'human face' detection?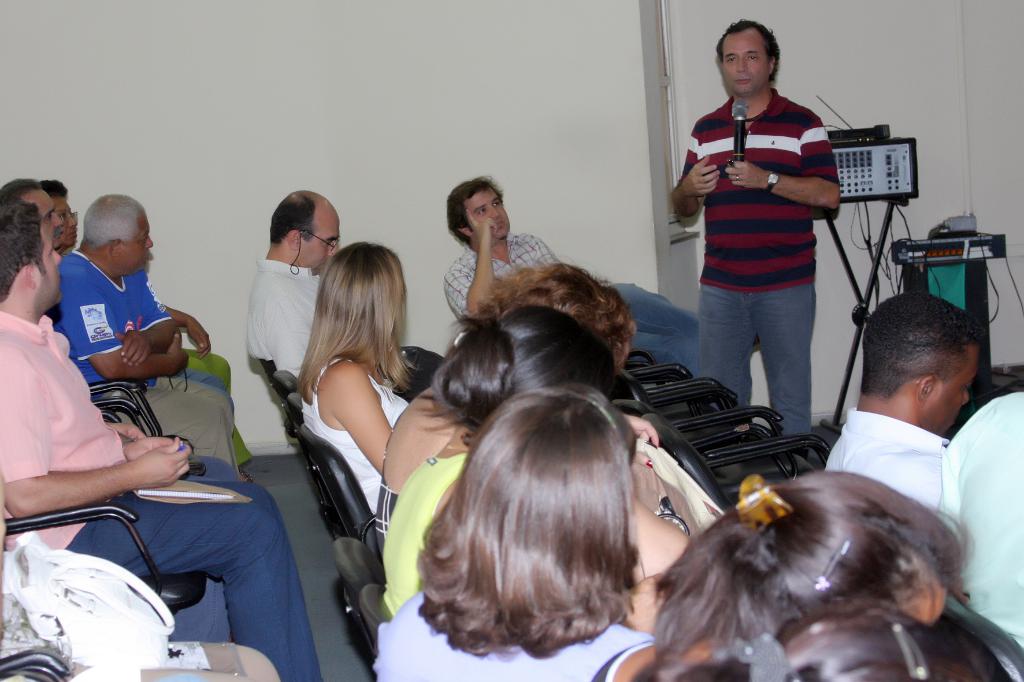
(463,190,508,240)
